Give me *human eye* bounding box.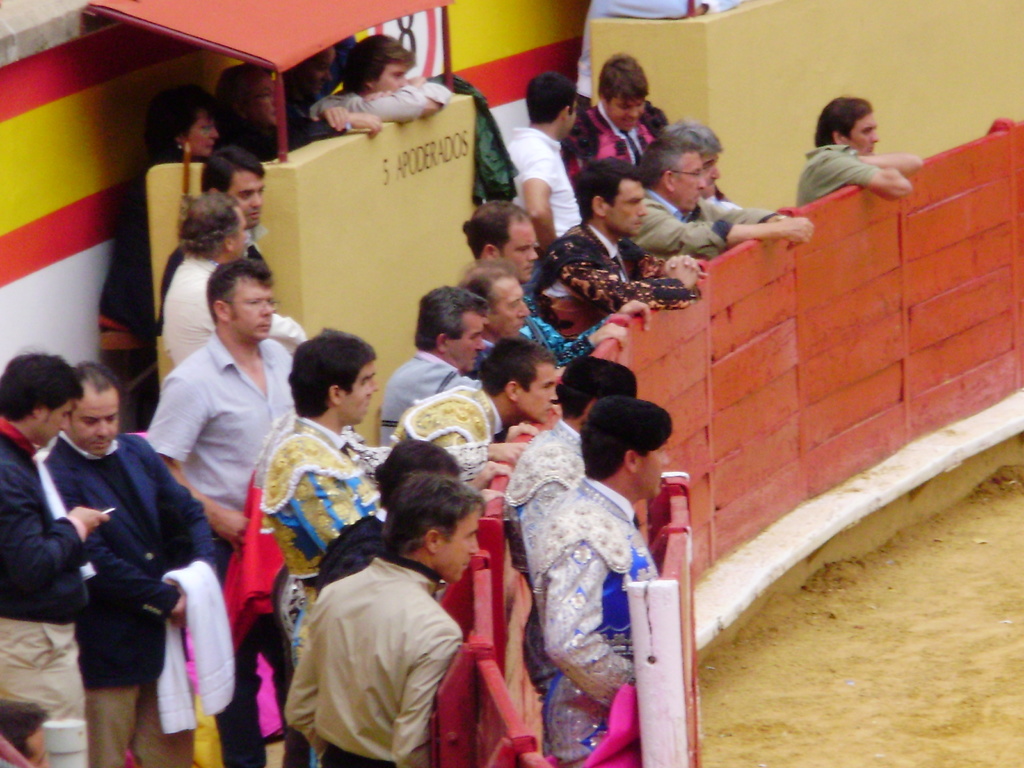
x1=245 y1=298 x2=258 y2=307.
